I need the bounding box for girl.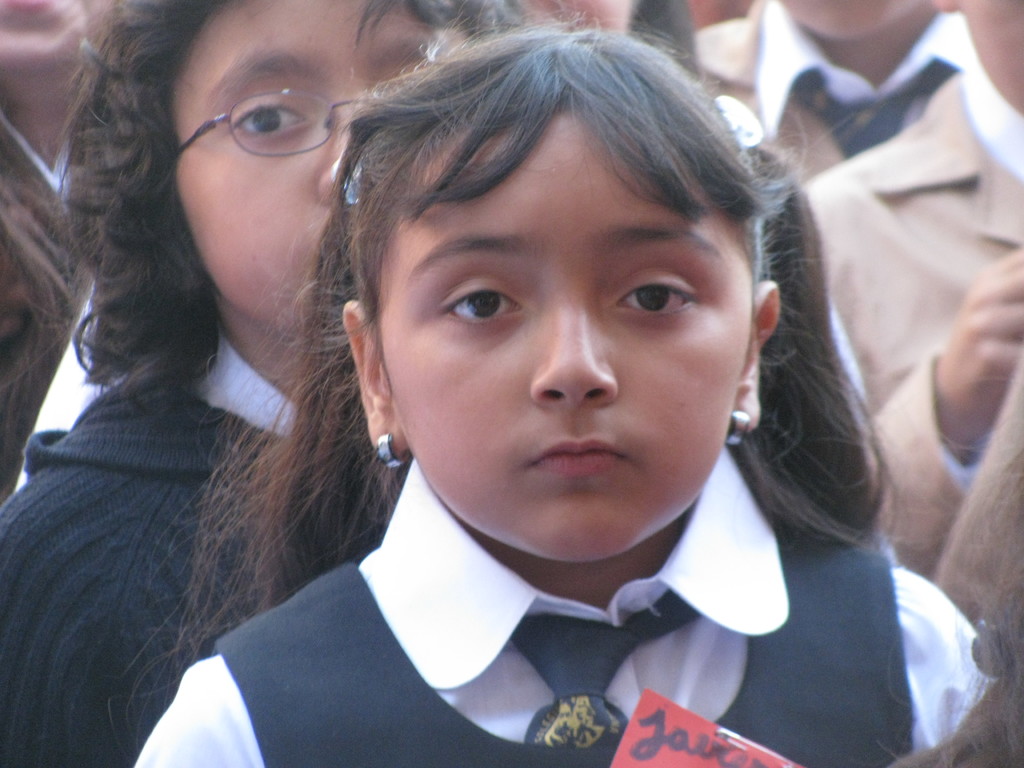
Here it is: left=106, top=0, right=995, bottom=767.
